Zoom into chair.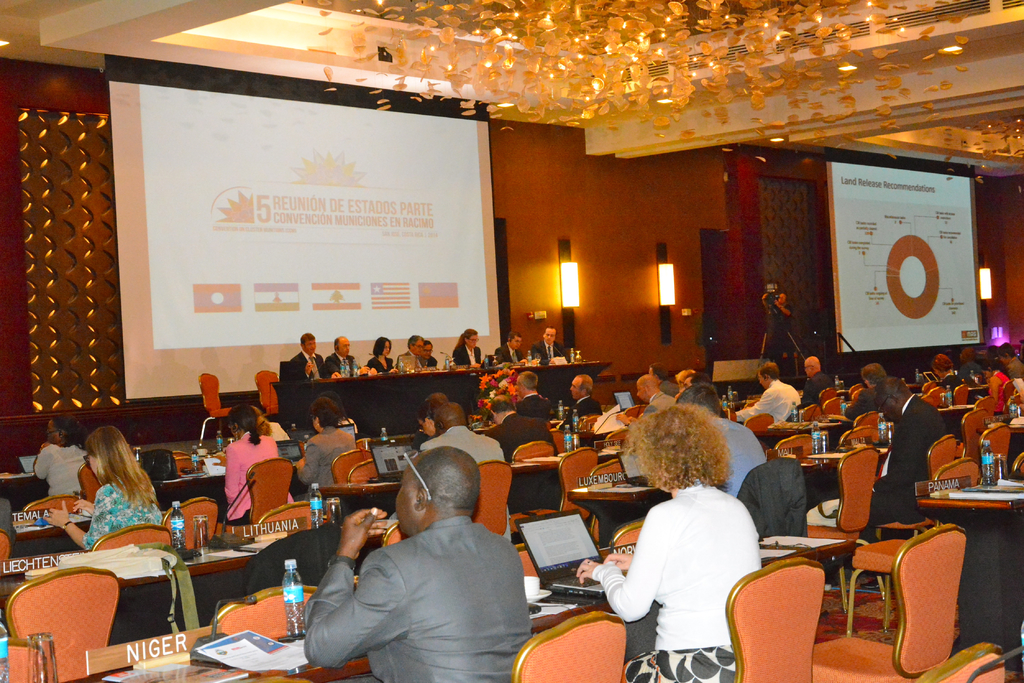
Zoom target: (0,534,10,576).
